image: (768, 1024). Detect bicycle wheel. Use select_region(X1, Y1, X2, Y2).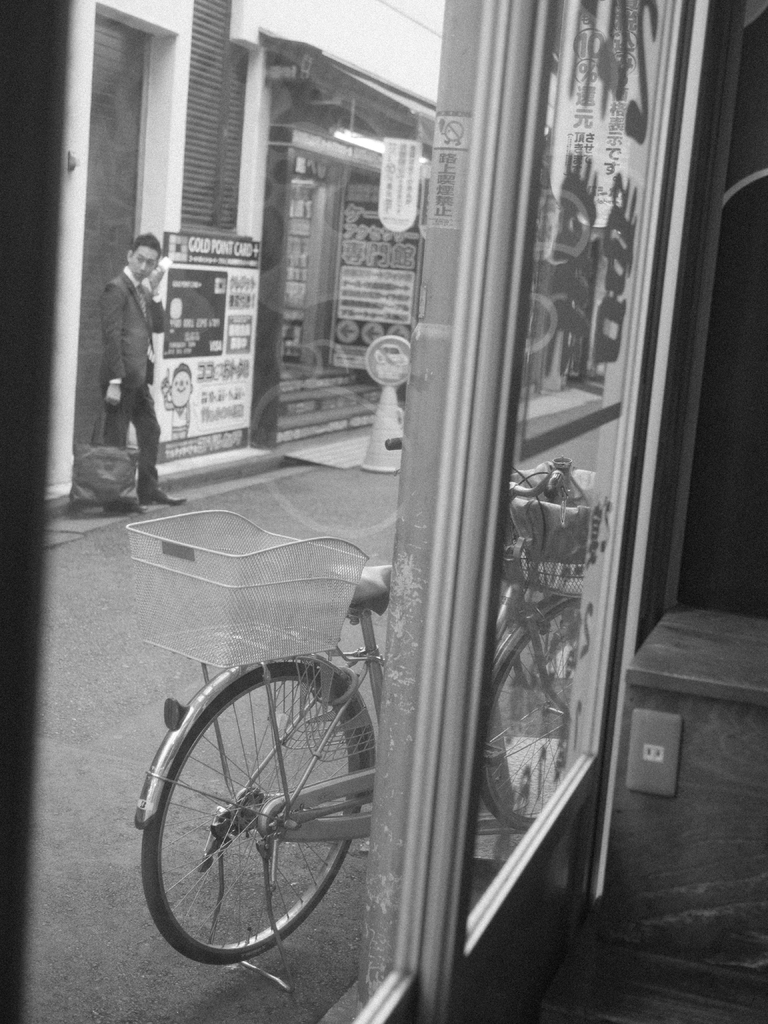
select_region(479, 593, 581, 834).
